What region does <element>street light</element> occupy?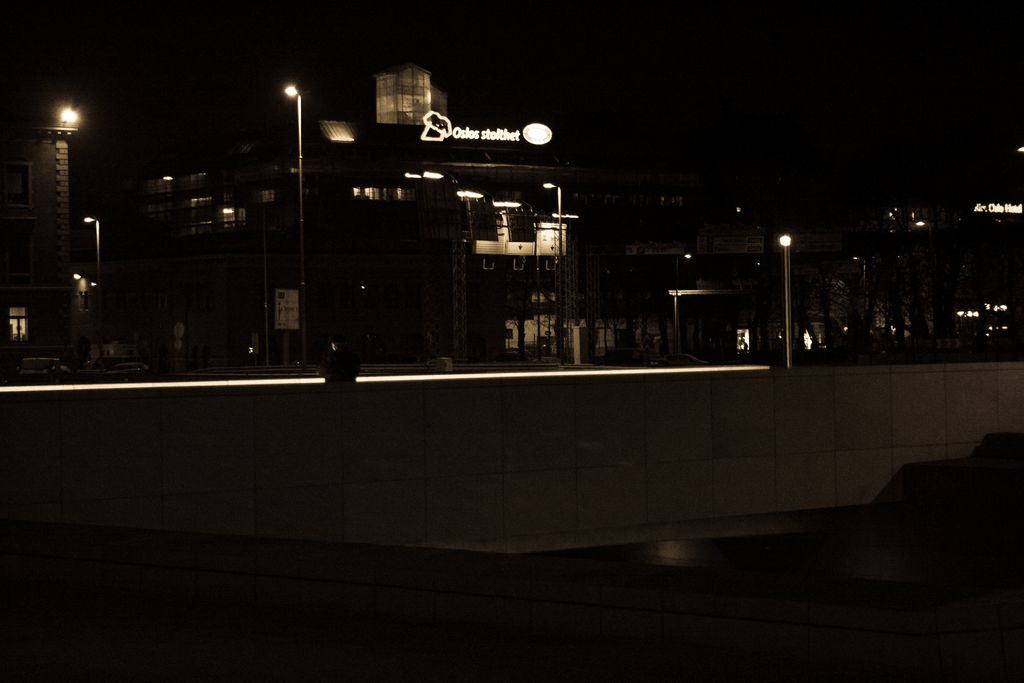
select_region(776, 233, 792, 373).
